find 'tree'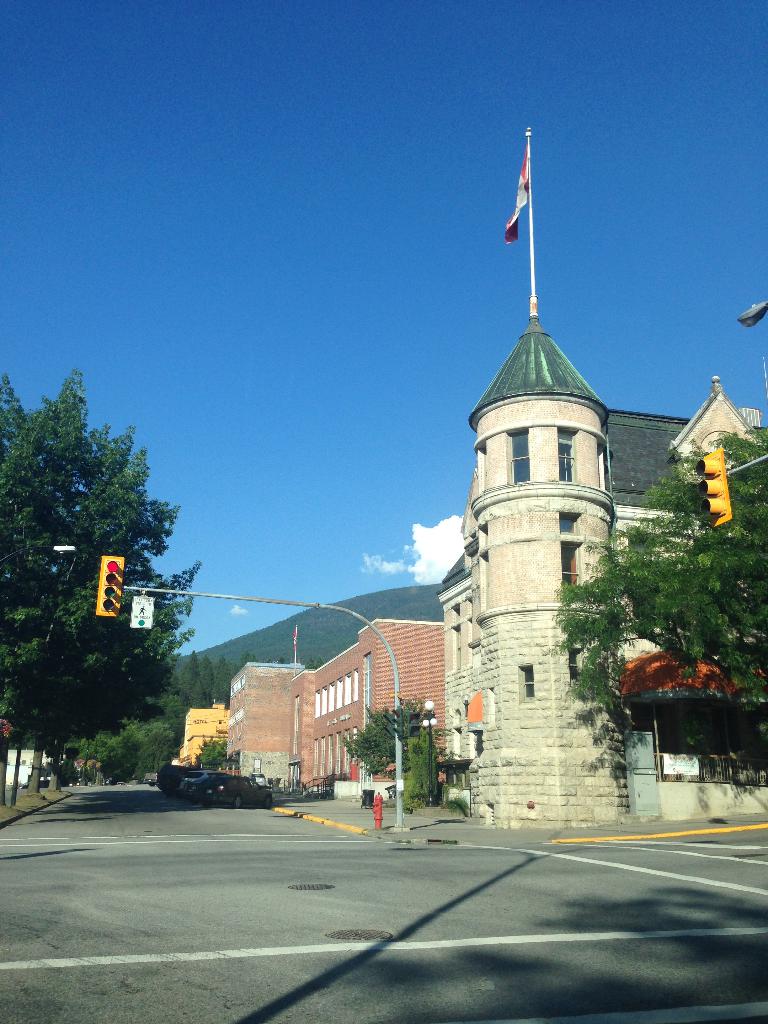
{"x1": 0, "y1": 367, "x2": 202, "y2": 811}
